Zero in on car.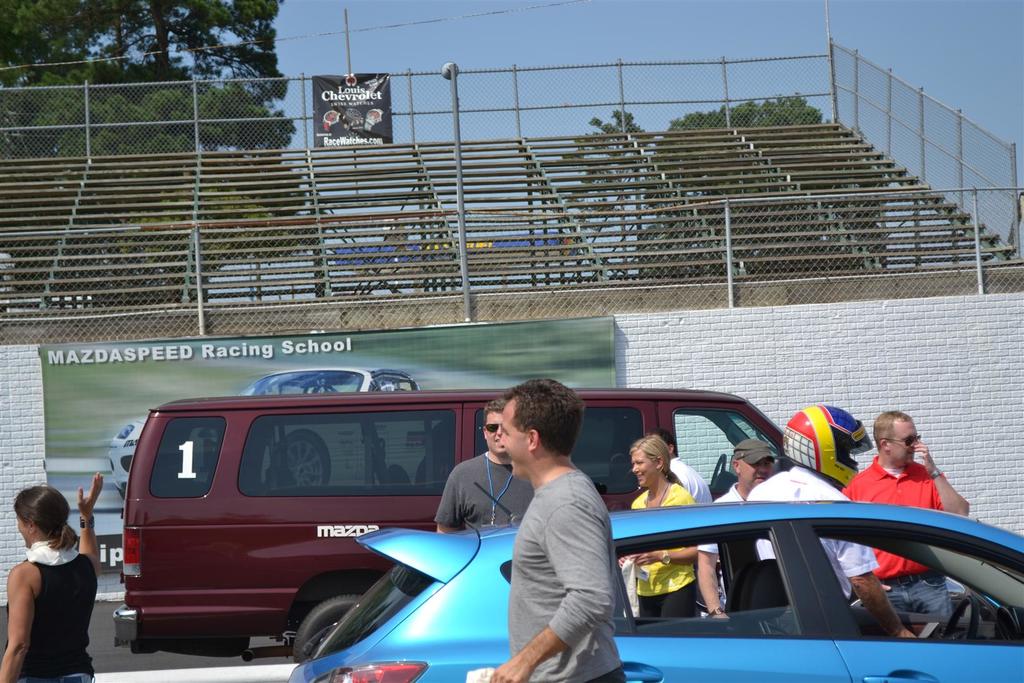
Zeroed in: 285 497 1023 682.
